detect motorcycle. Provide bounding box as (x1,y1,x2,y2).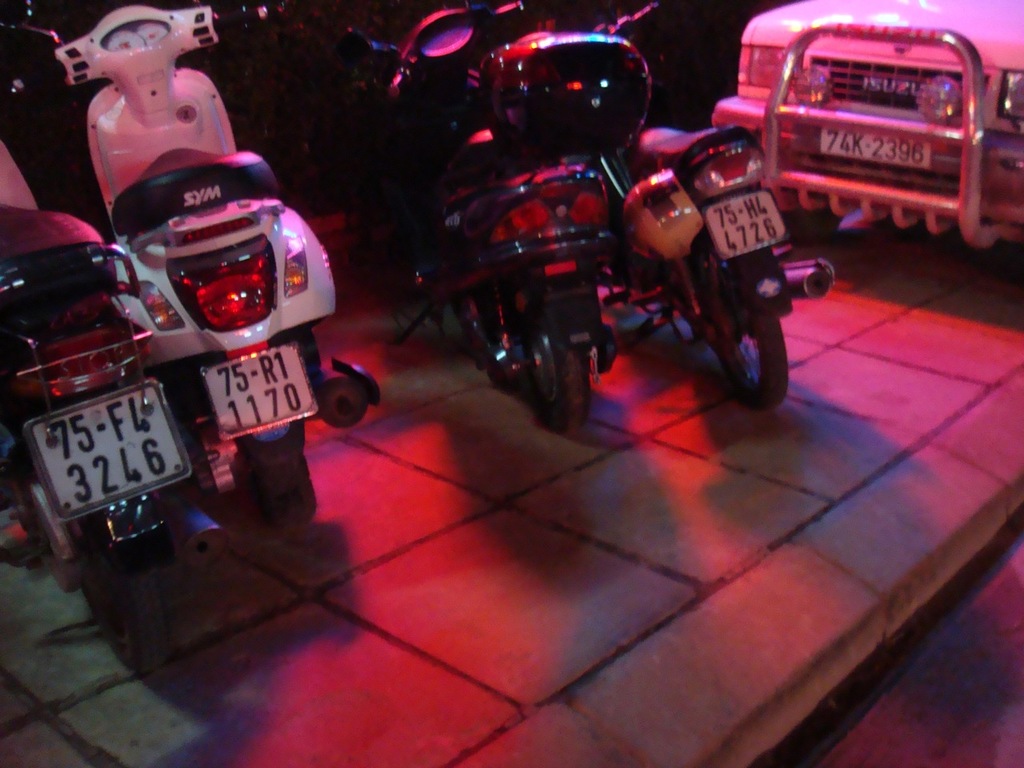
(563,0,838,418).
